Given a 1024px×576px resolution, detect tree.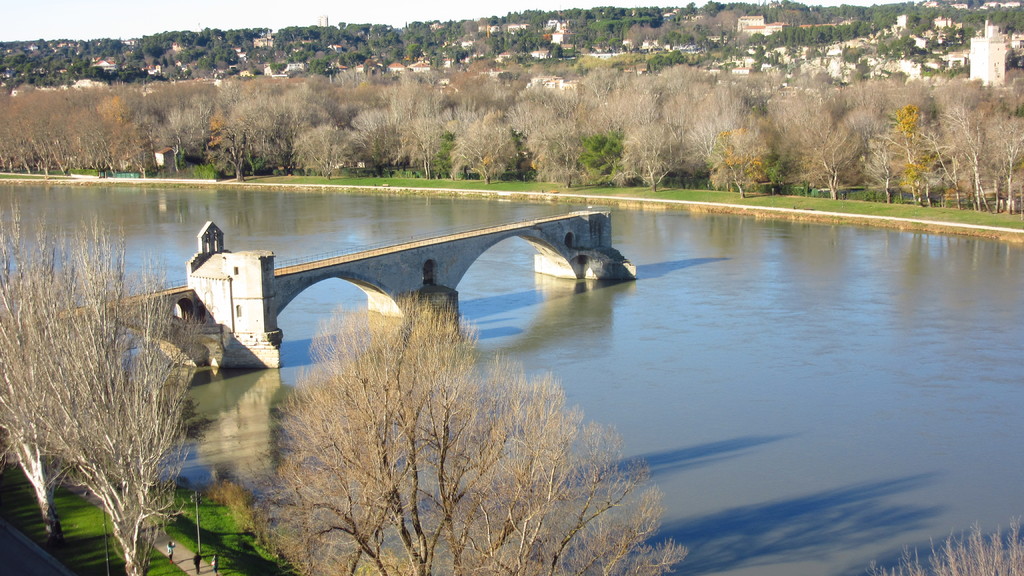
box=[0, 207, 210, 575].
